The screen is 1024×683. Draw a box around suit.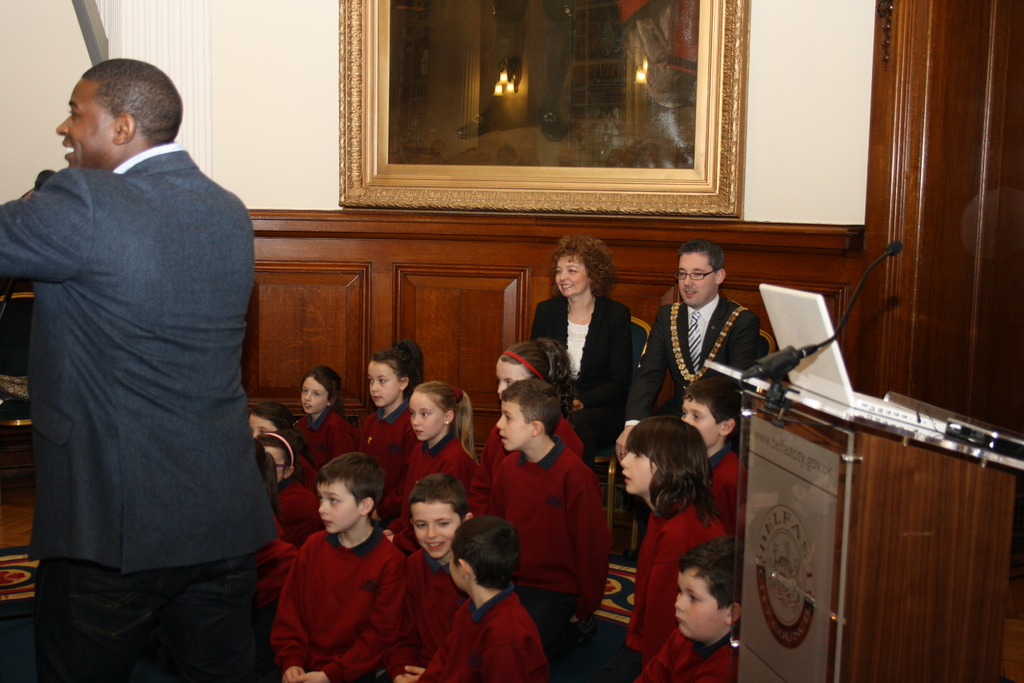
[623, 297, 759, 427].
